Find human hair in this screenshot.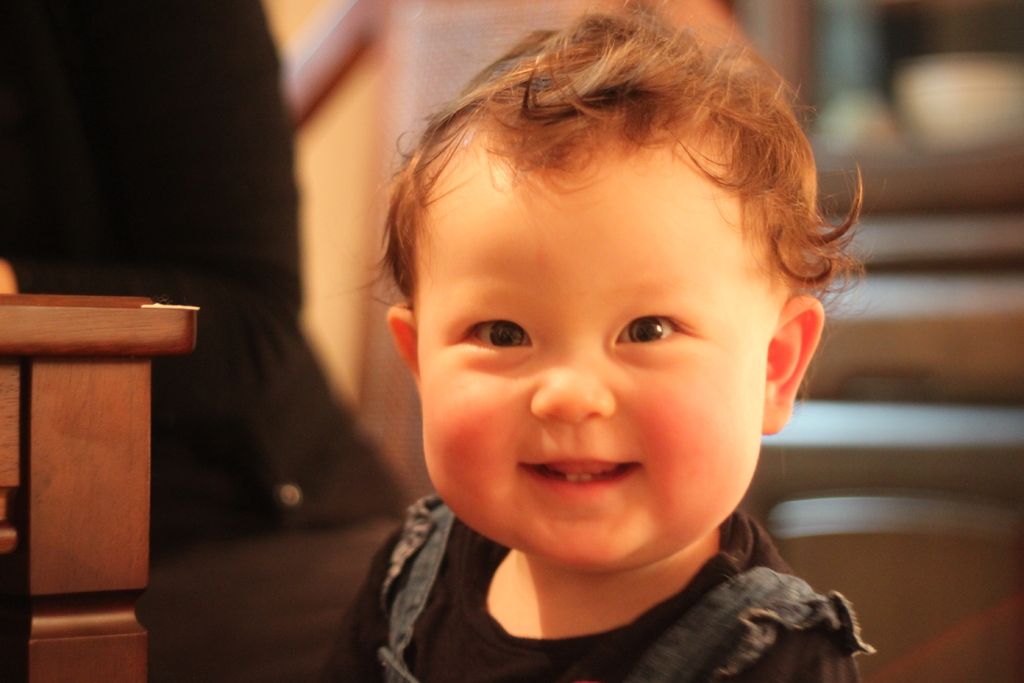
The bounding box for human hair is [379, 17, 838, 347].
